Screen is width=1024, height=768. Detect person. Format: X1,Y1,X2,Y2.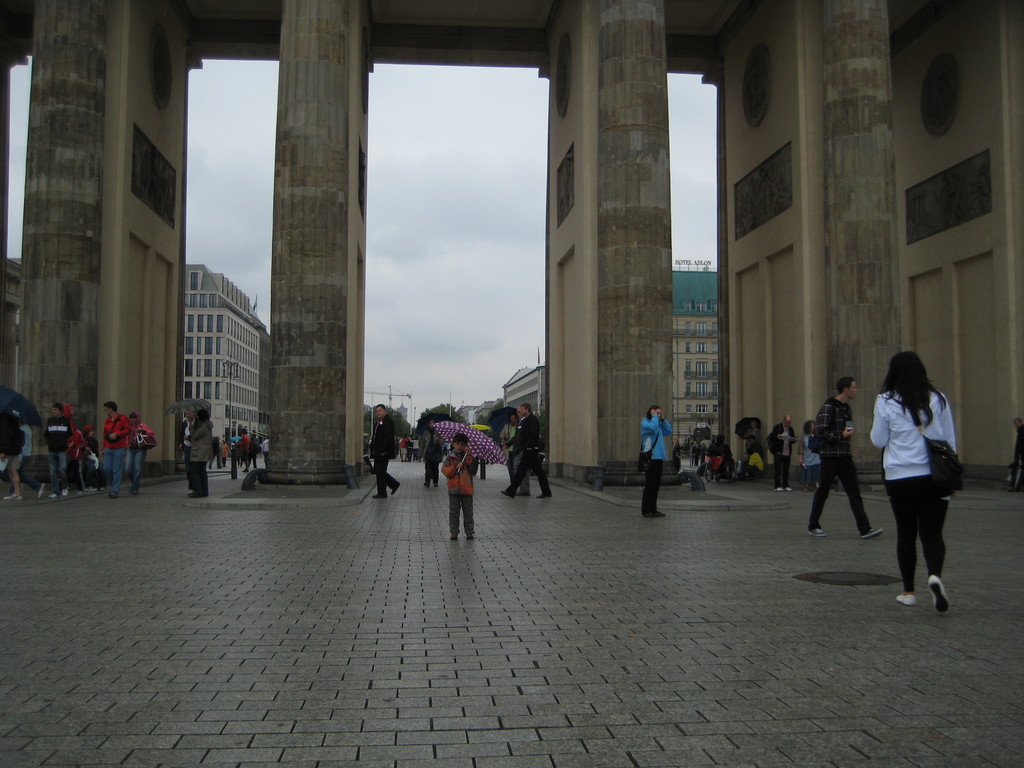
512,408,528,496.
